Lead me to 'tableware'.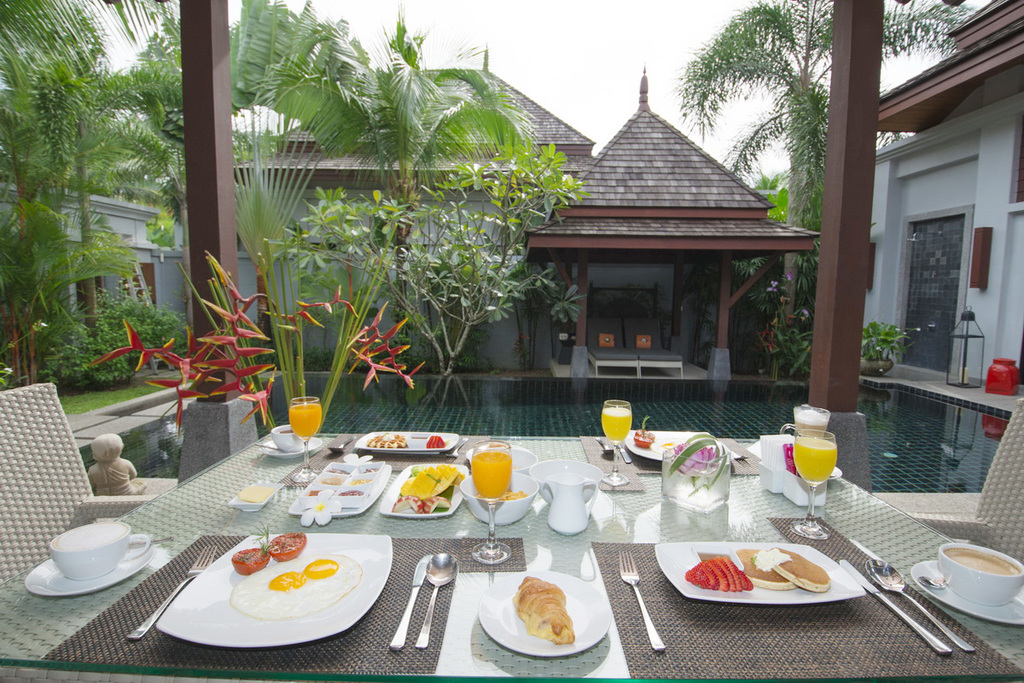
Lead to crop(291, 395, 318, 482).
